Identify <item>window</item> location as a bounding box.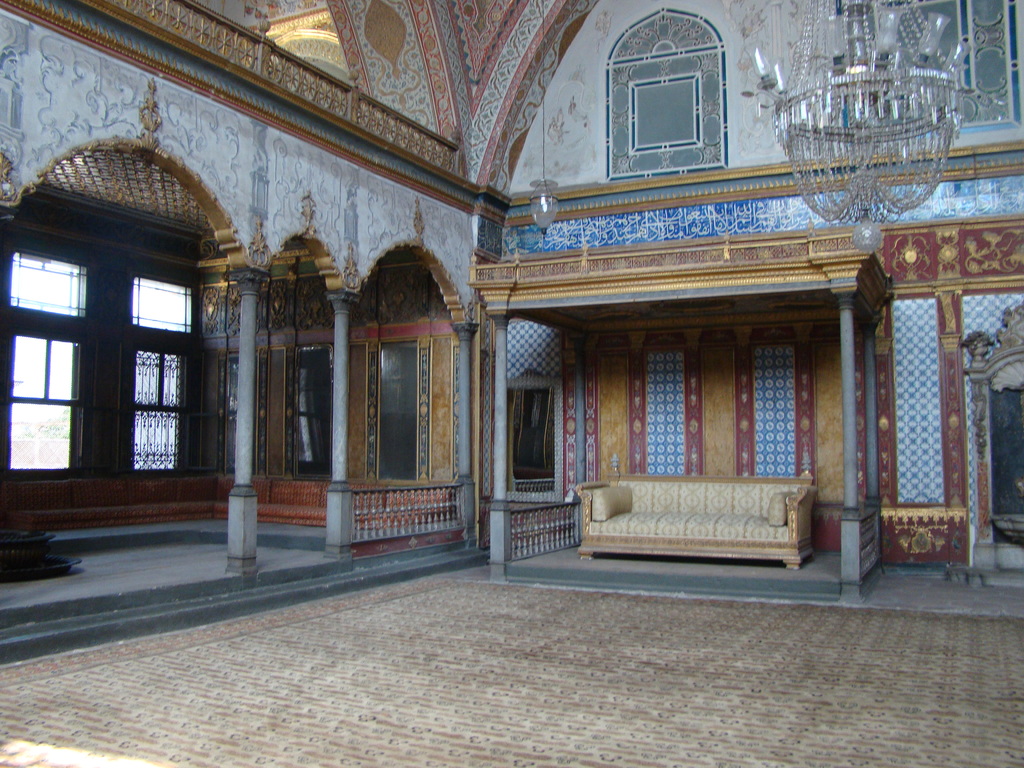
<region>131, 275, 194, 329</region>.
